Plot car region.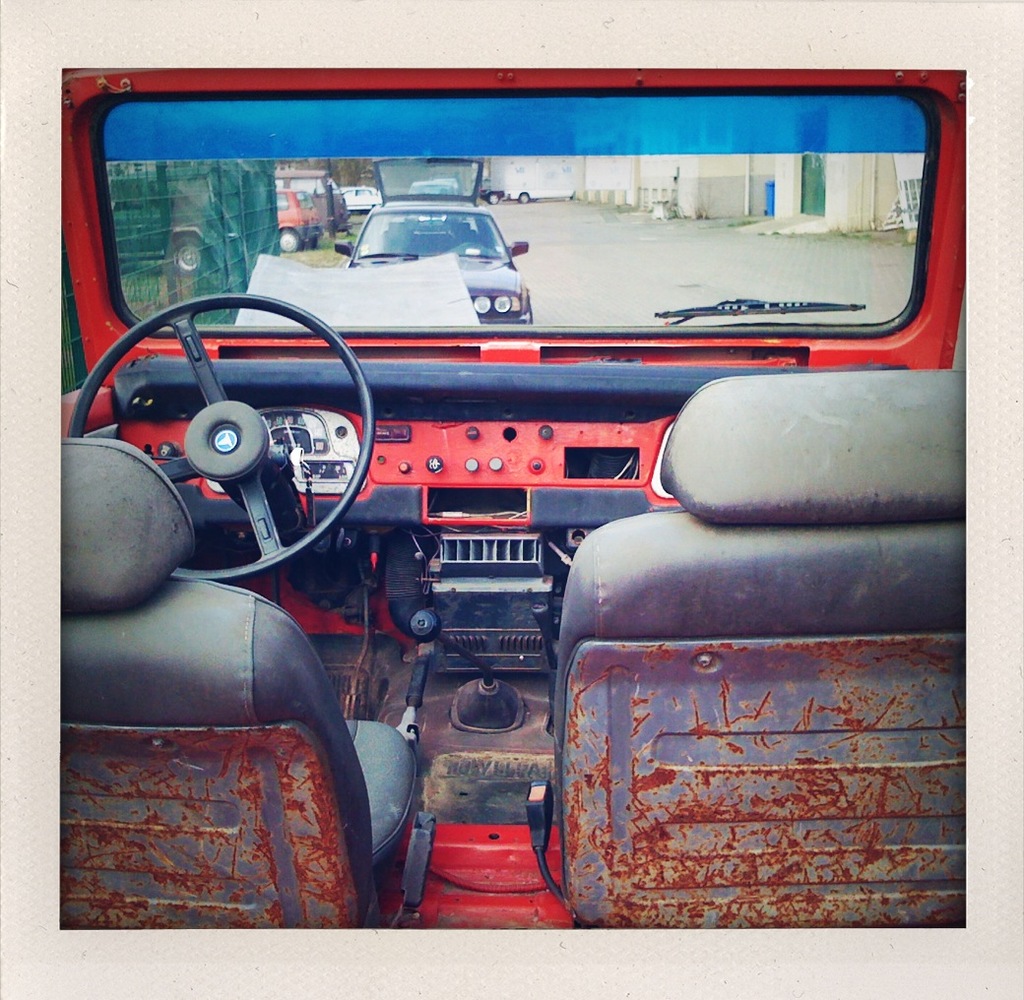
Plotted at 344:184:376:210.
